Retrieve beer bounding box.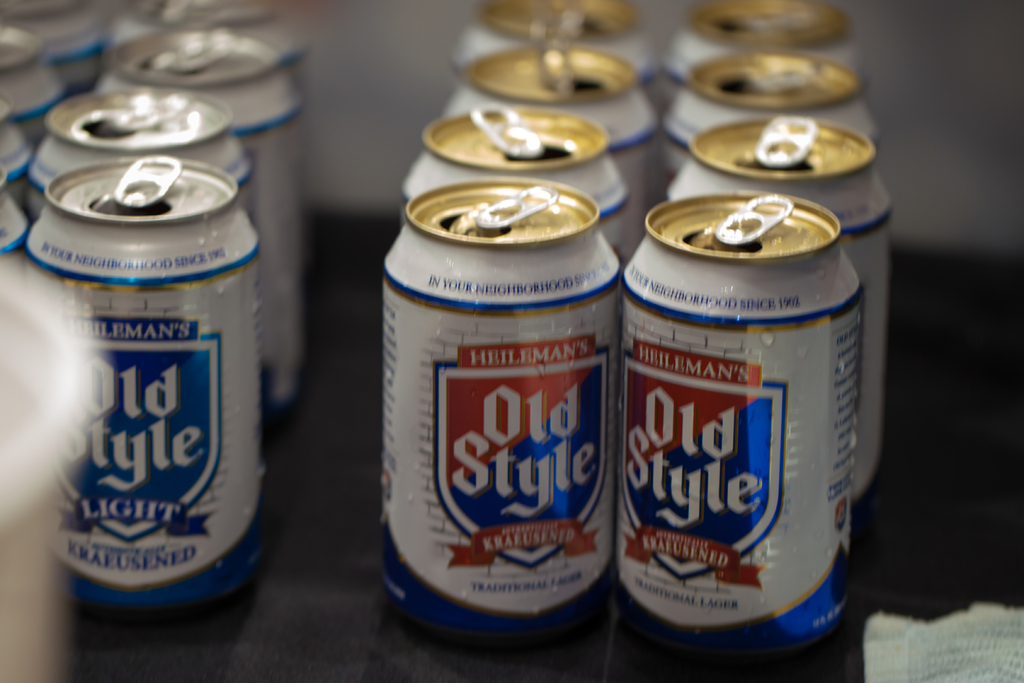
Bounding box: 0/0/134/103.
